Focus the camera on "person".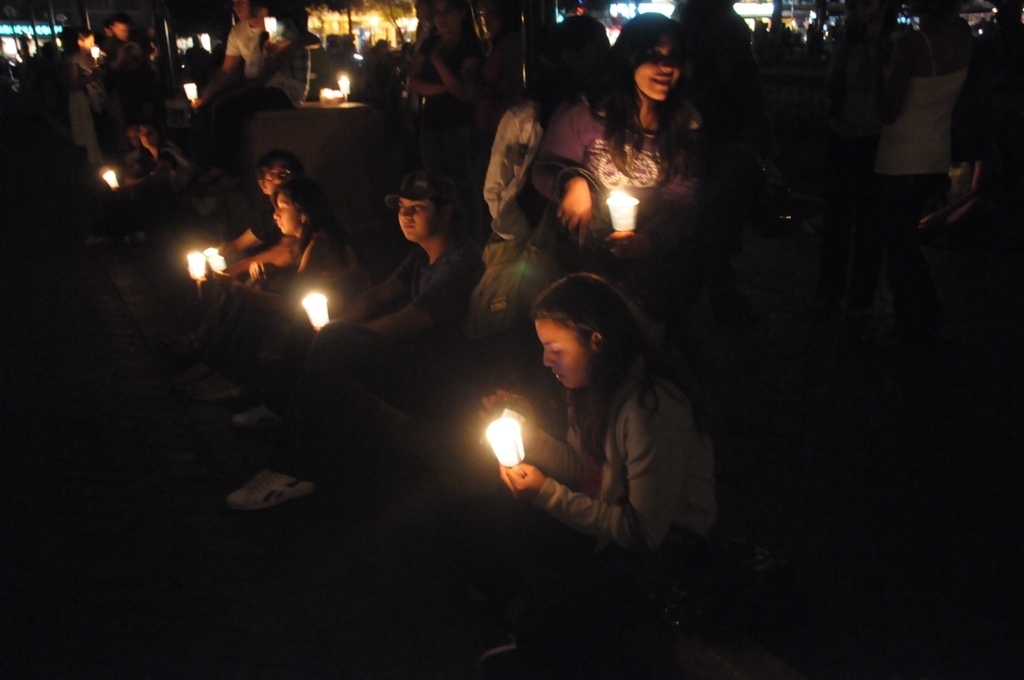
Focus region: locate(58, 26, 114, 159).
